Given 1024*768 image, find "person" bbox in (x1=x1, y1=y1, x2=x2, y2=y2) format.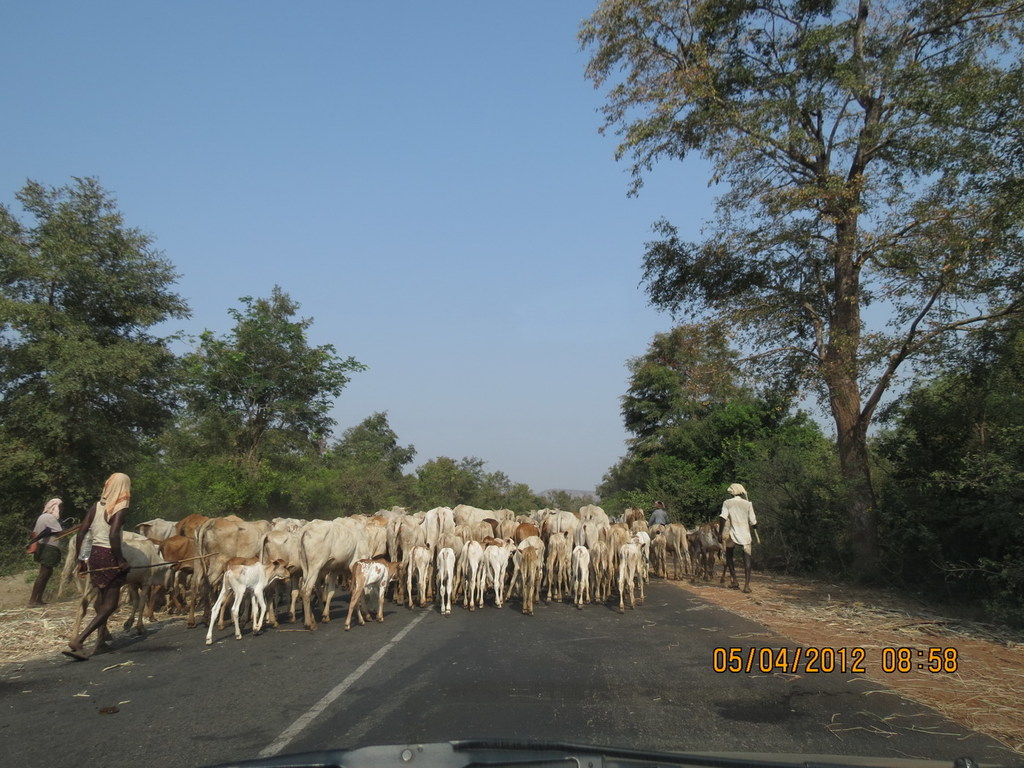
(x1=644, y1=501, x2=671, y2=532).
